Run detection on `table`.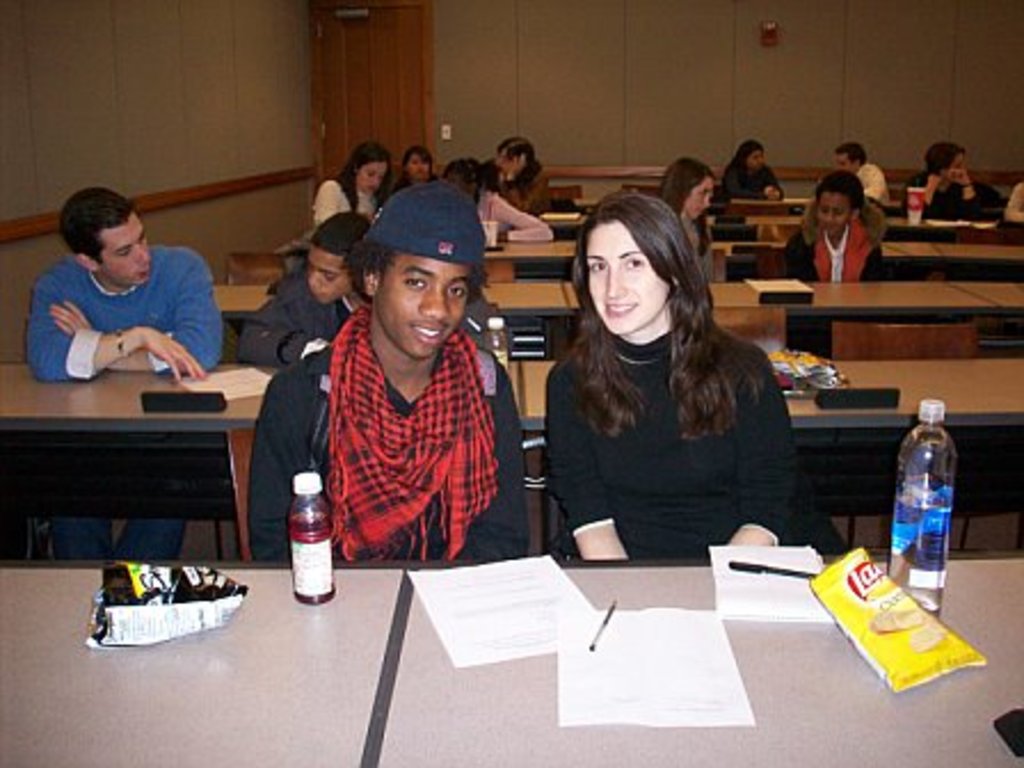
Result: bbox=(514, 357, 551, 546).
